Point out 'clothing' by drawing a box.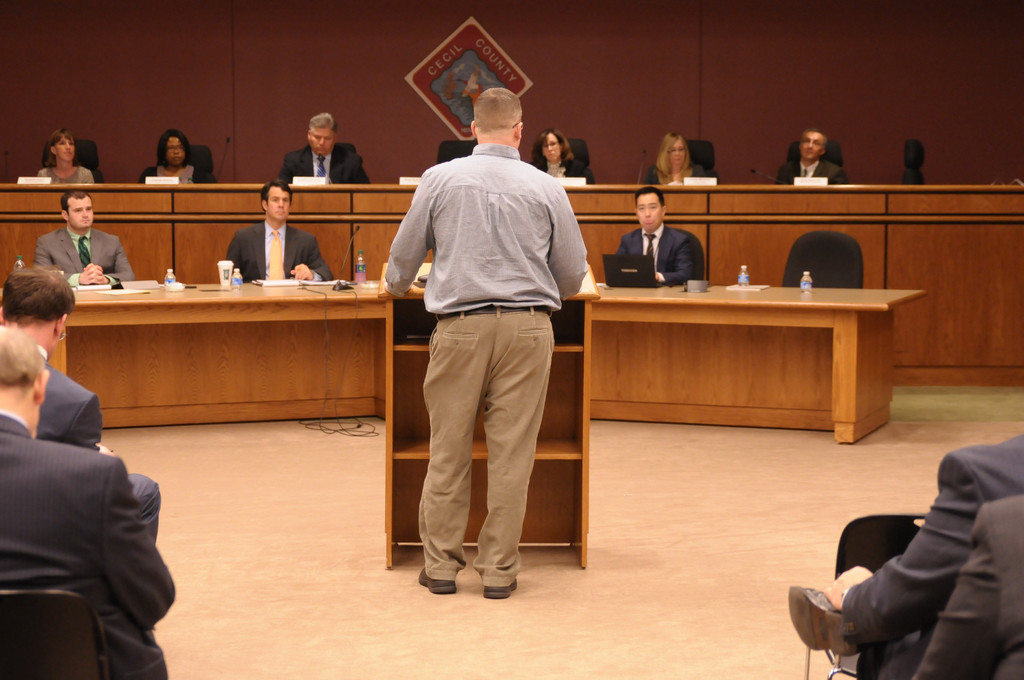
(28, 222, 126, 279).
